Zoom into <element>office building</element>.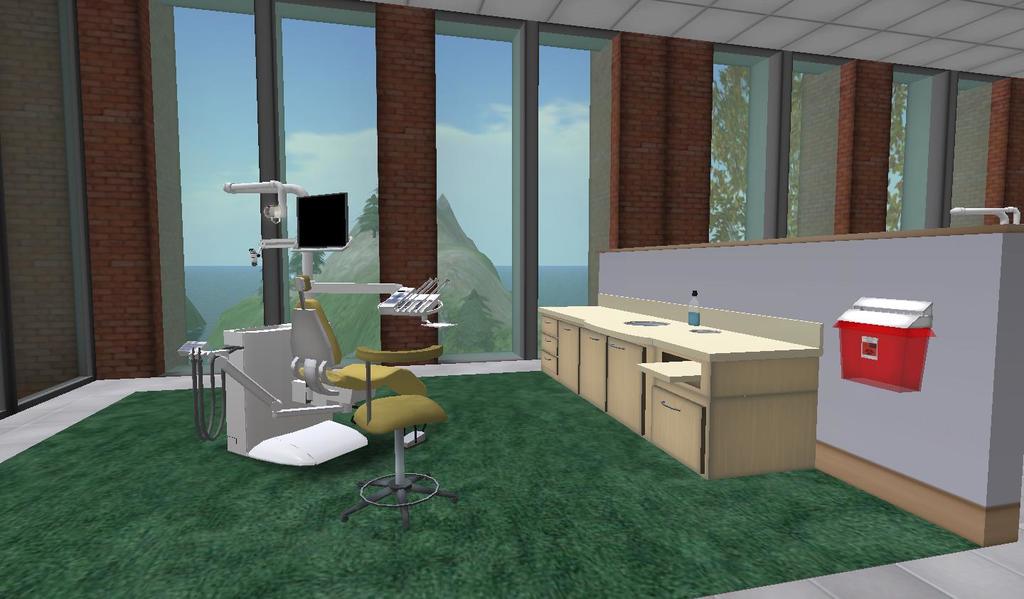
Zoom target: {"x1": 112, "y1": 23, "x2": 959, "y2": 555}.
